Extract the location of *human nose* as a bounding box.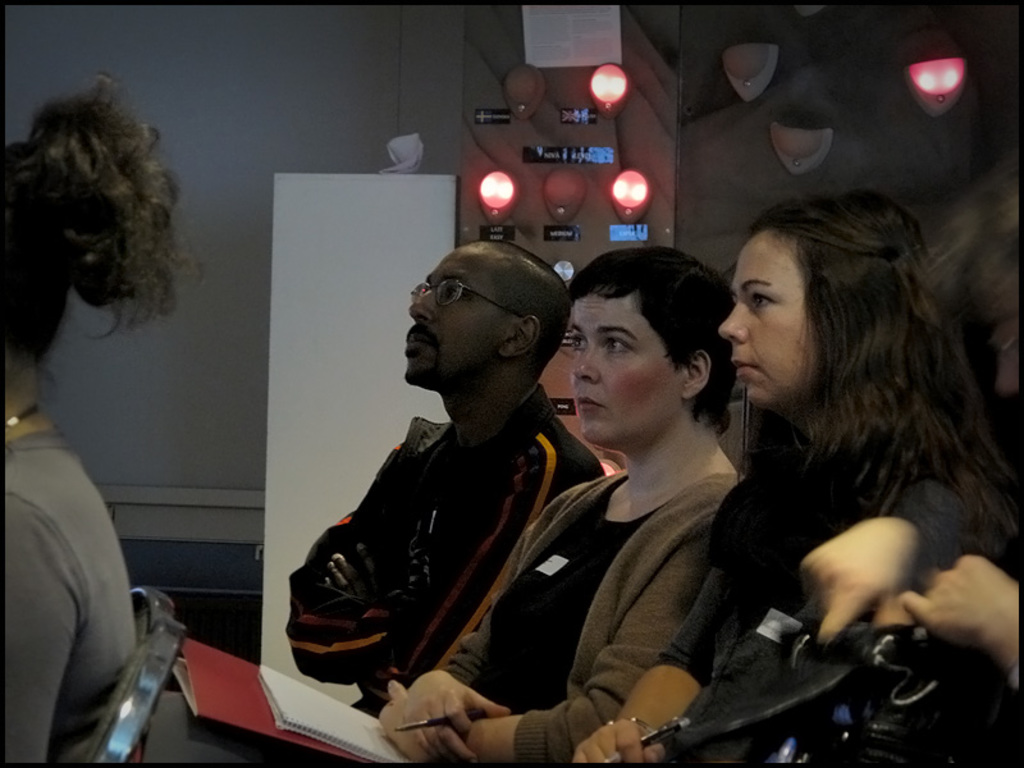
718:298:750:343.
